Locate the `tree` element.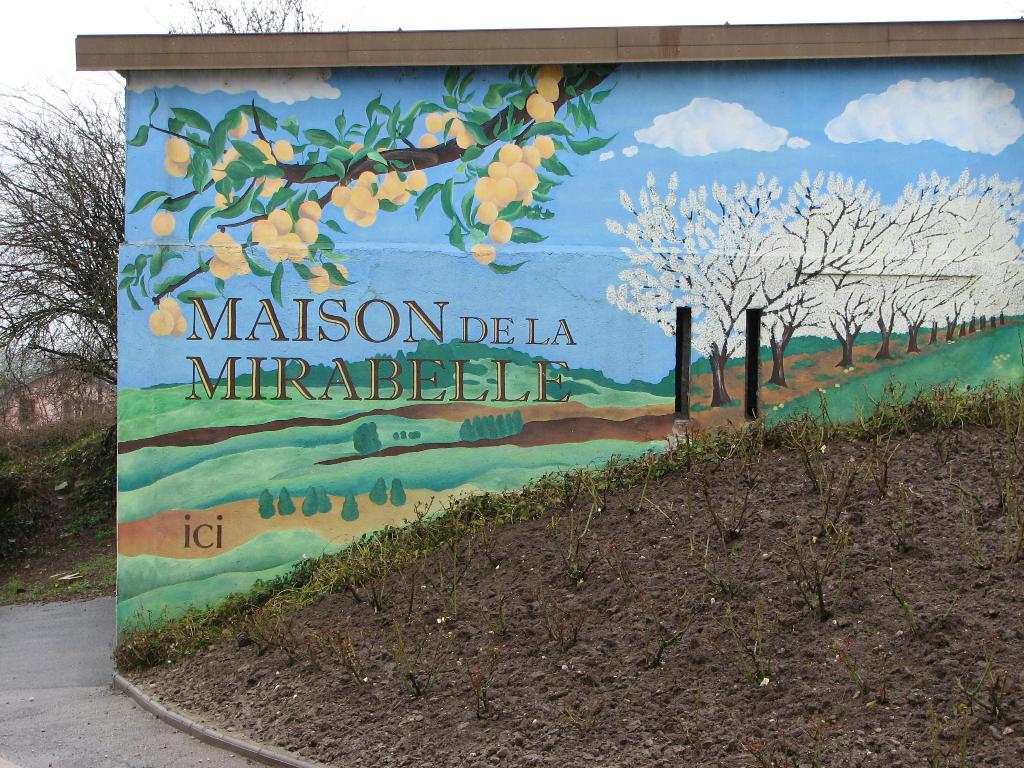
Element bbox: 118/65/627/340.
